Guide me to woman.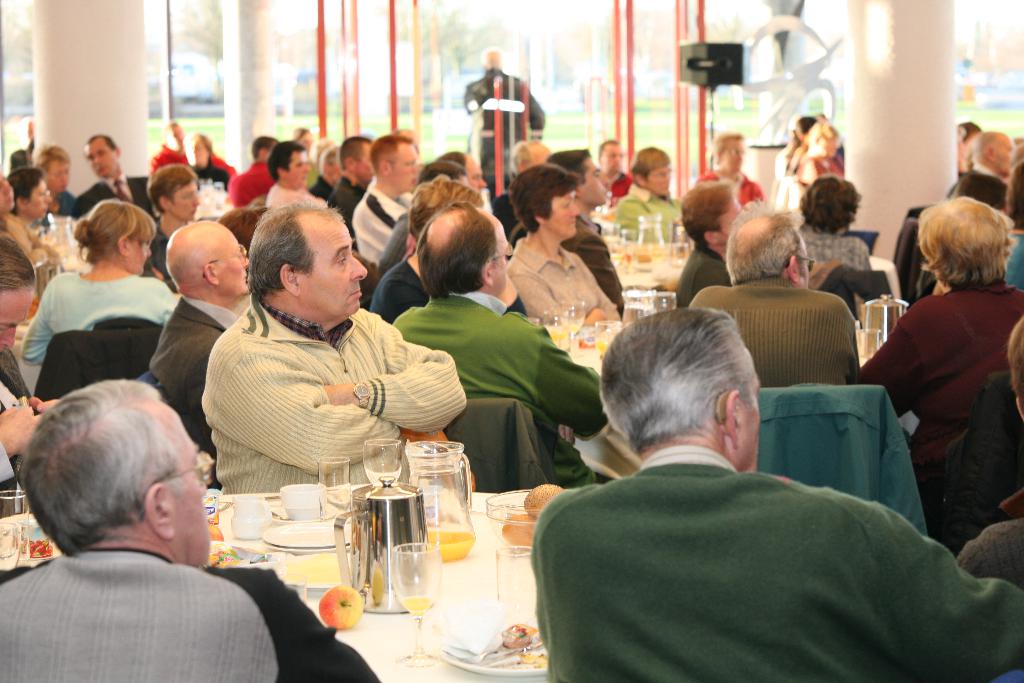
Guidance: 775, 107, 824, 186.
